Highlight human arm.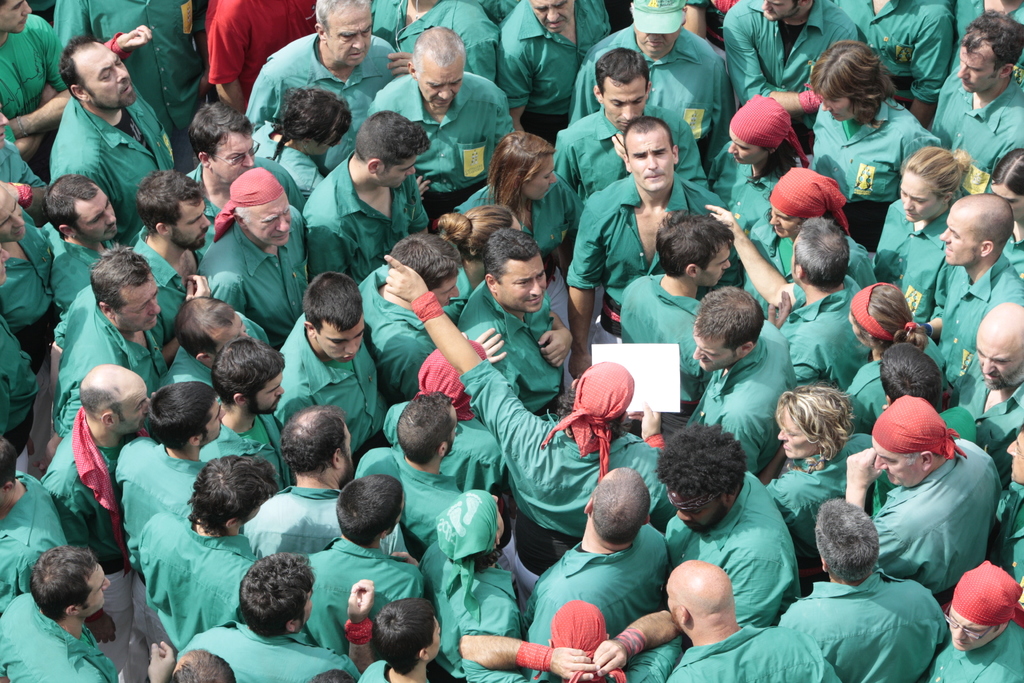
Highlighted region: box=[492, 84, 512, 155].
